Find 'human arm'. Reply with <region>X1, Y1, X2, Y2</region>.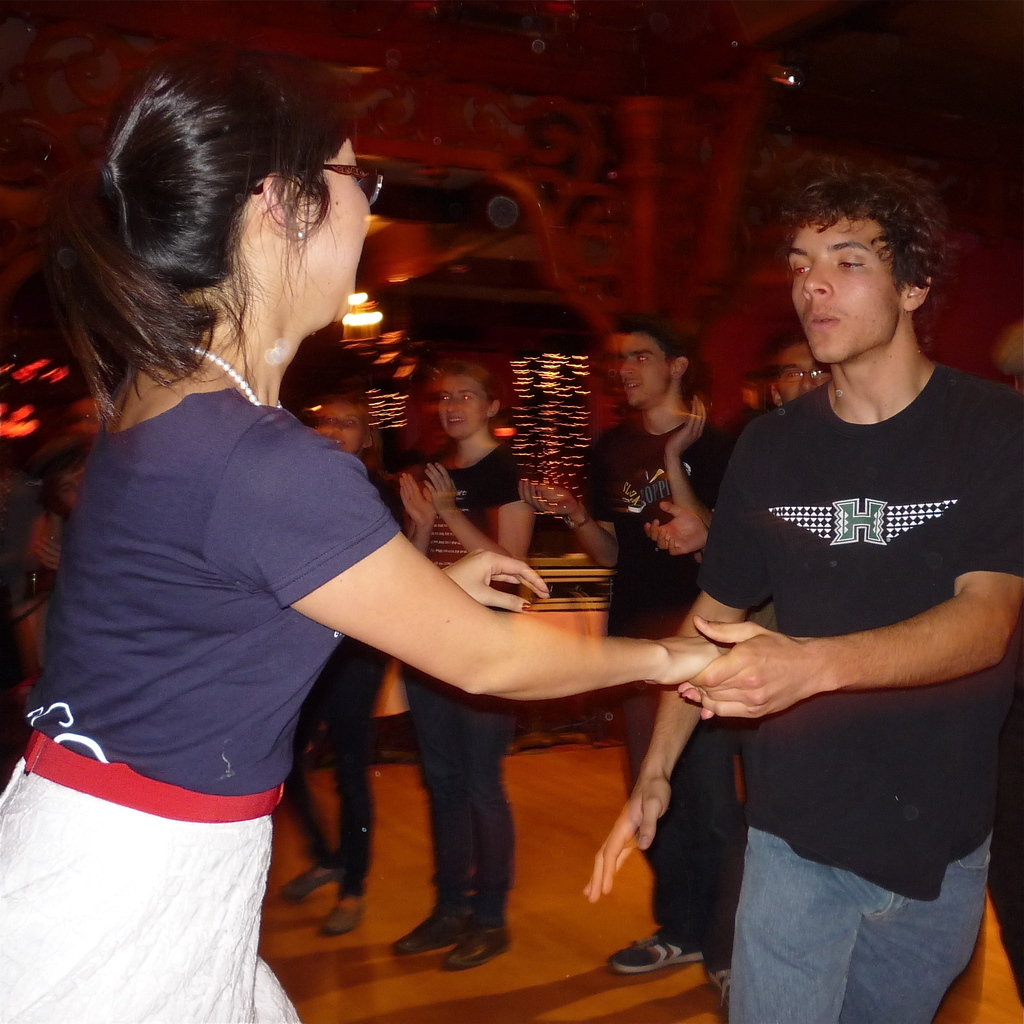
<region>511, 428, 609, 574</region>.
